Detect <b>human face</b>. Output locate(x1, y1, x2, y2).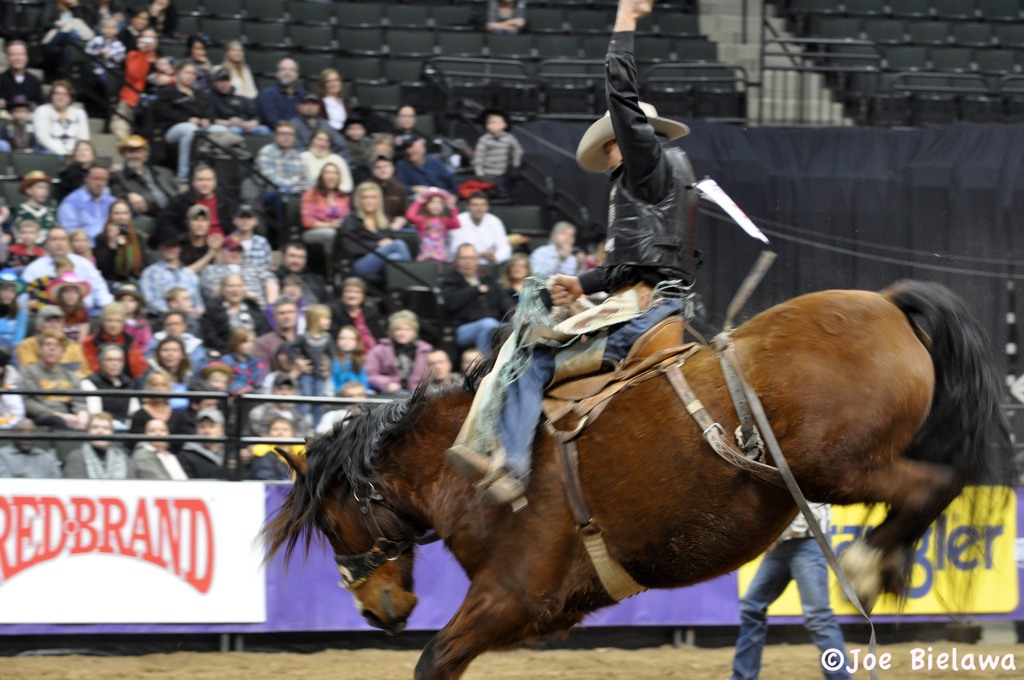
locate(198, 416, 221, 444).
